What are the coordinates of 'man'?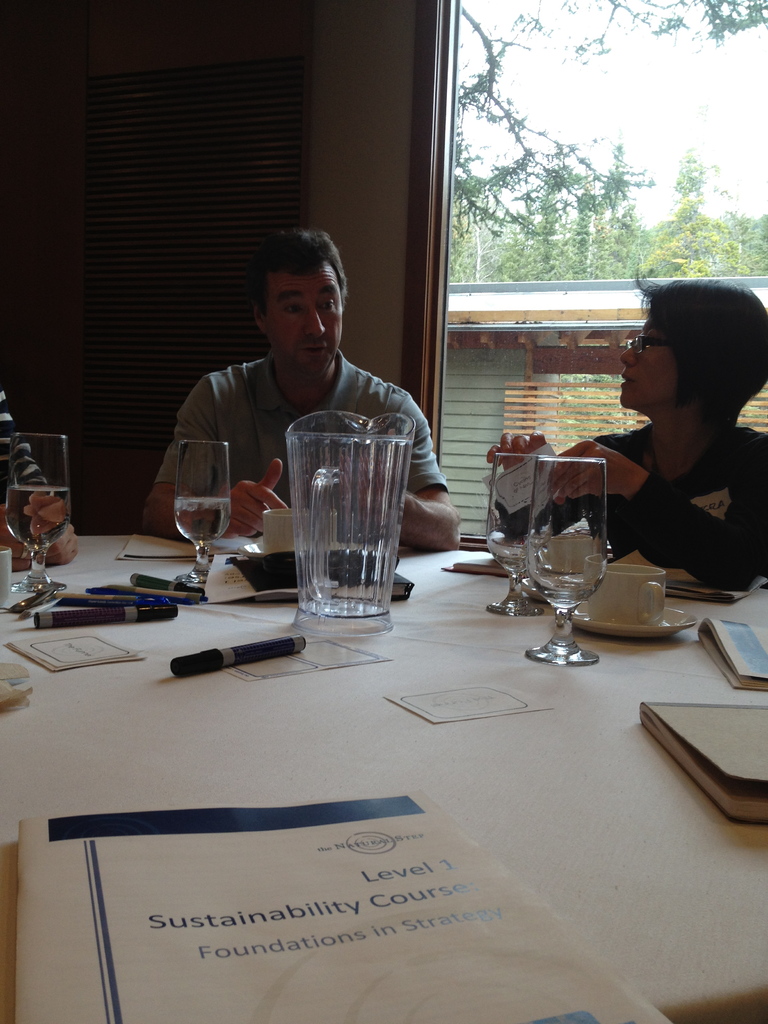
0, 385, 81, 571.
